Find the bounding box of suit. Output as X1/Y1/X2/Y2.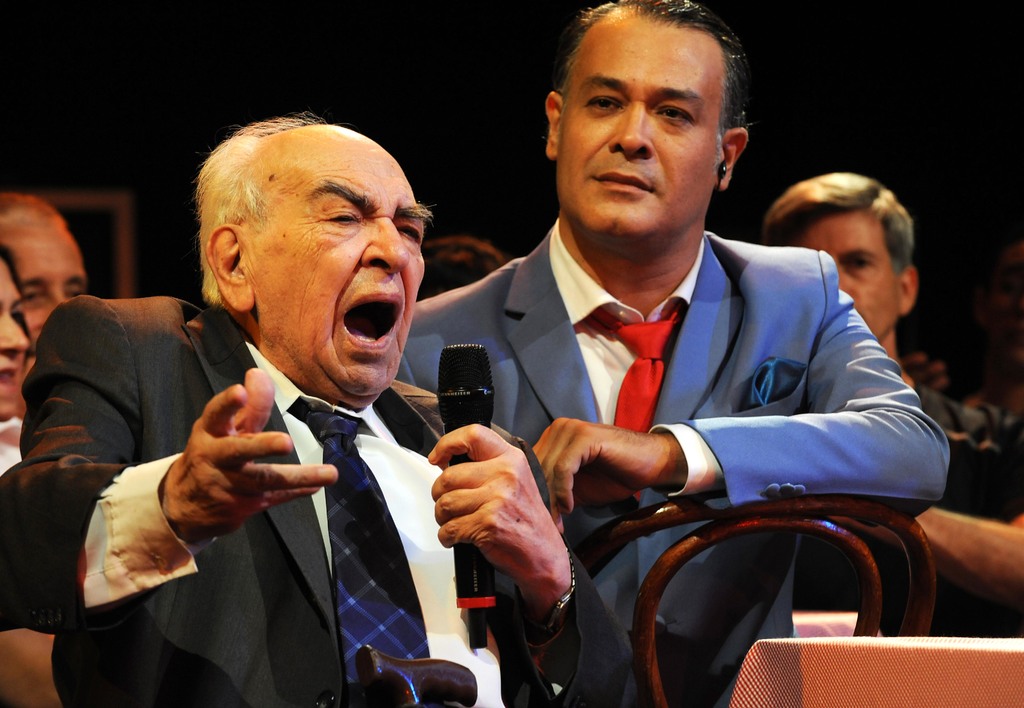
136/117/591/700.
